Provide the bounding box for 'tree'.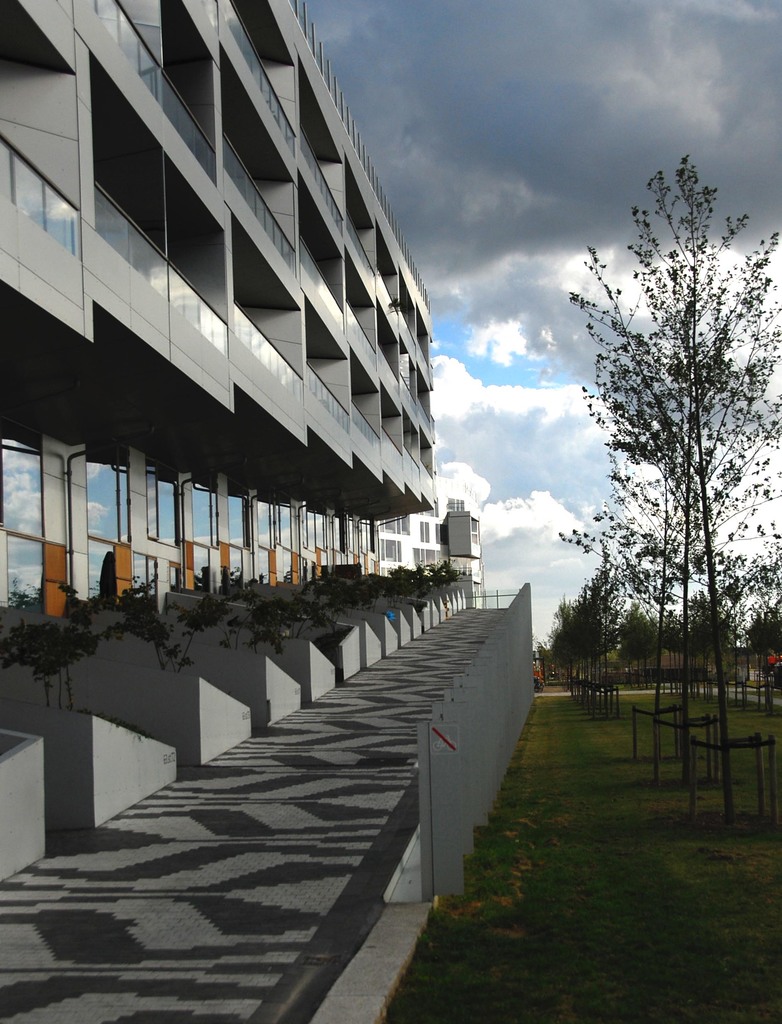
67,548,172,665.
